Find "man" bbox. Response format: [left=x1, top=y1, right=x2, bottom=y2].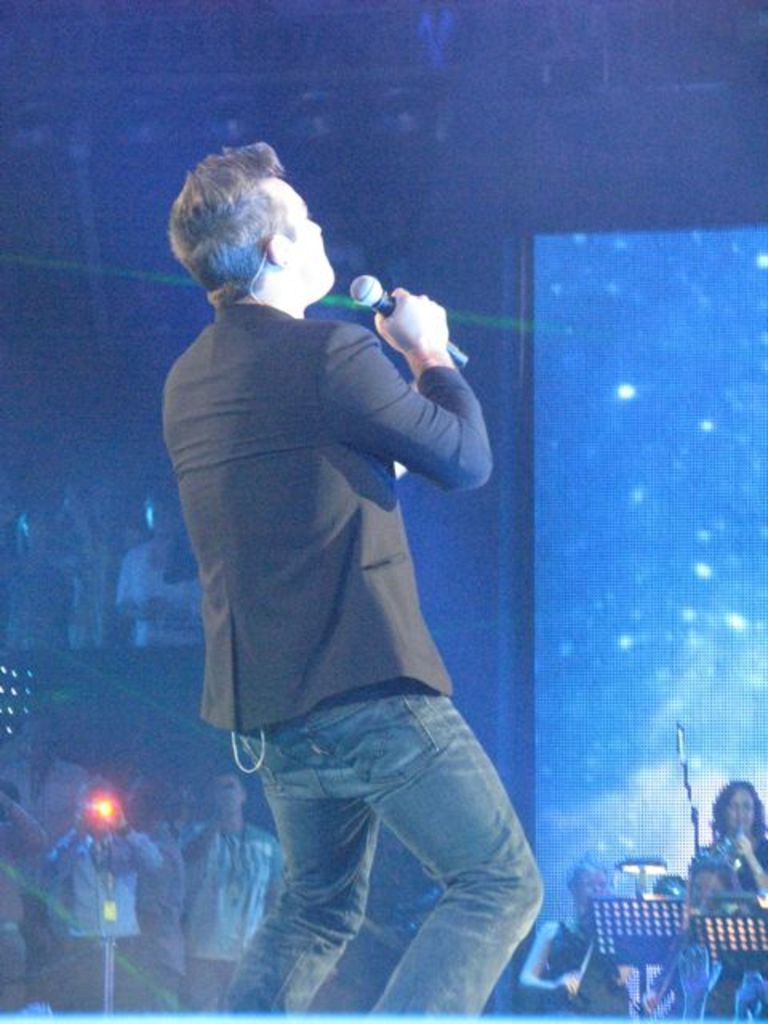
[left=518, top=843, right=638, bottom=1013].
